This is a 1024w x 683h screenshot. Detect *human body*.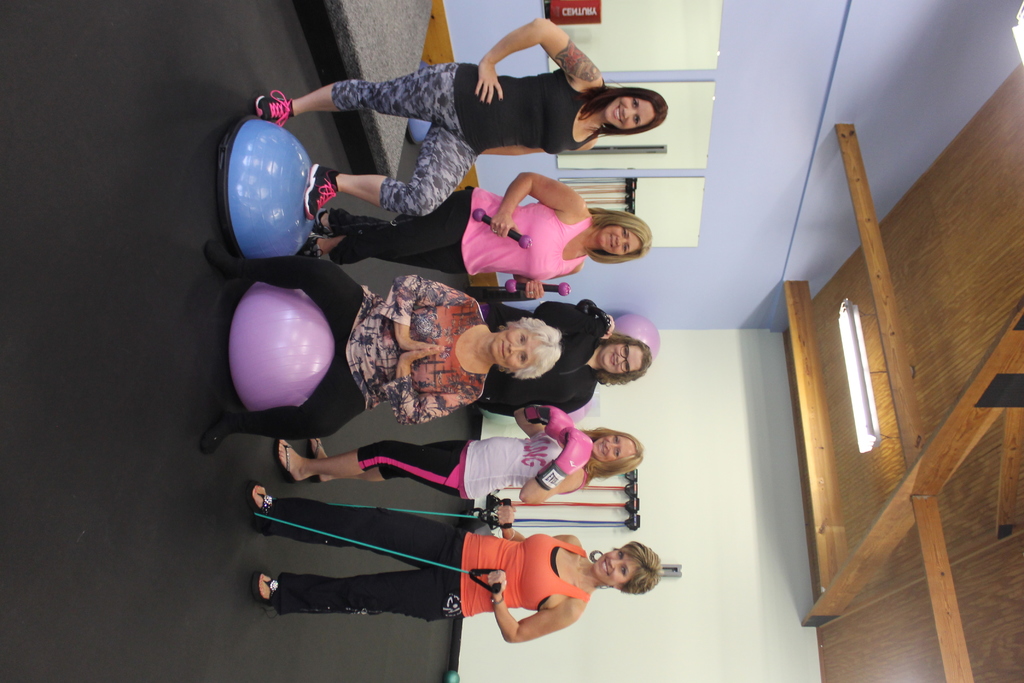
left=483, top=297, right=650, bottom=427.
